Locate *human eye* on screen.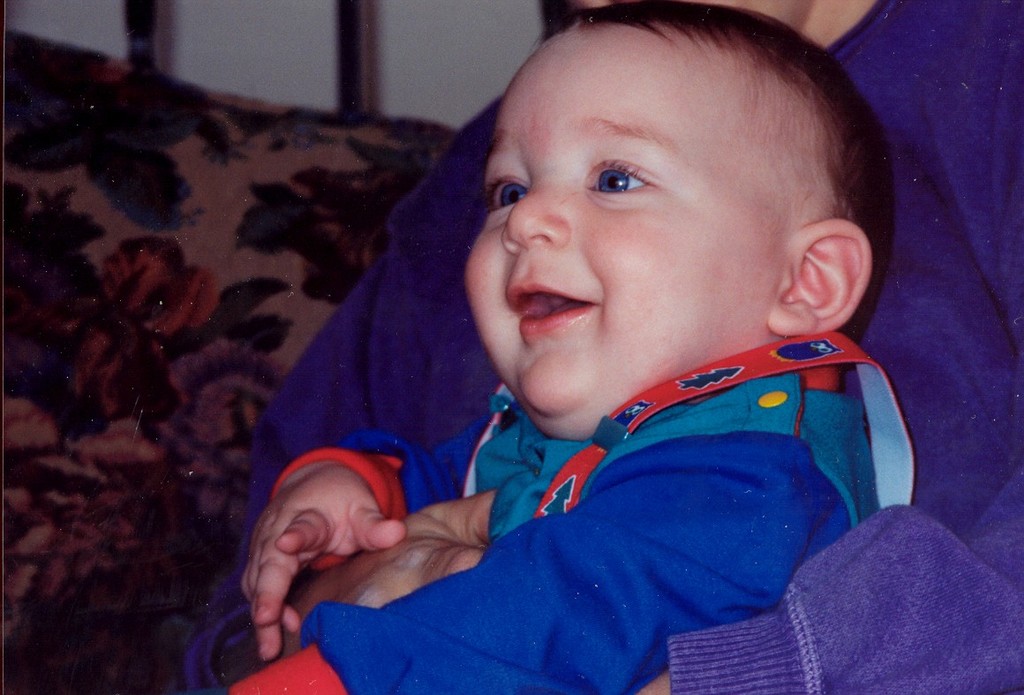
On screen at locate(572, 141, 666, 205).
